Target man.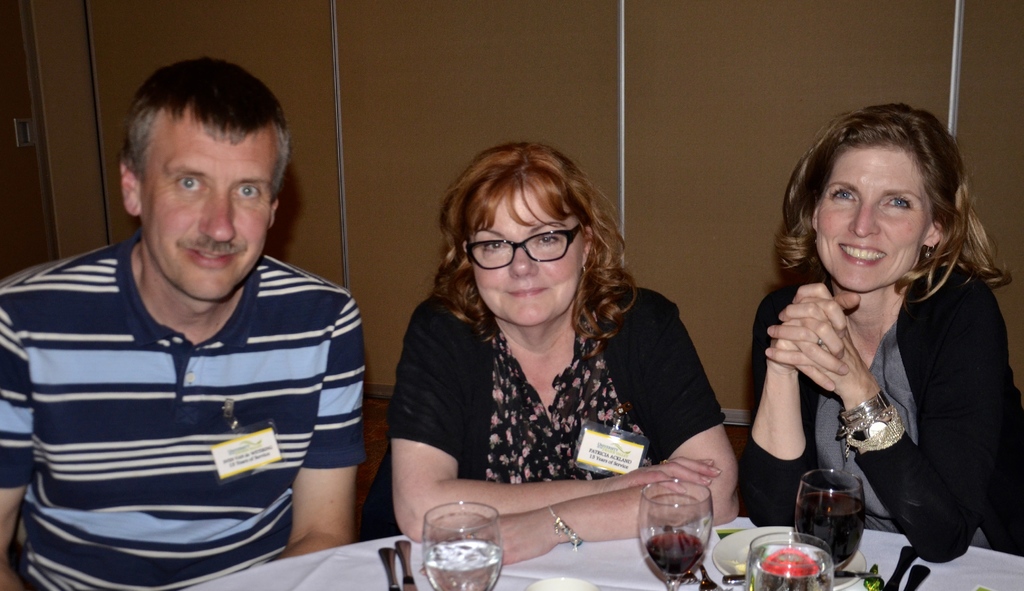
Target region: (left=0, top=57, right=363, bottom=590).
